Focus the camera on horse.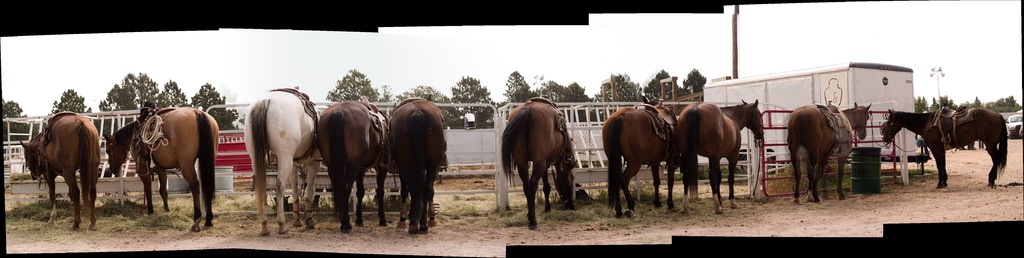
Focus region: pyautogui.locateOnScreen(19, 113, 104, 233).
